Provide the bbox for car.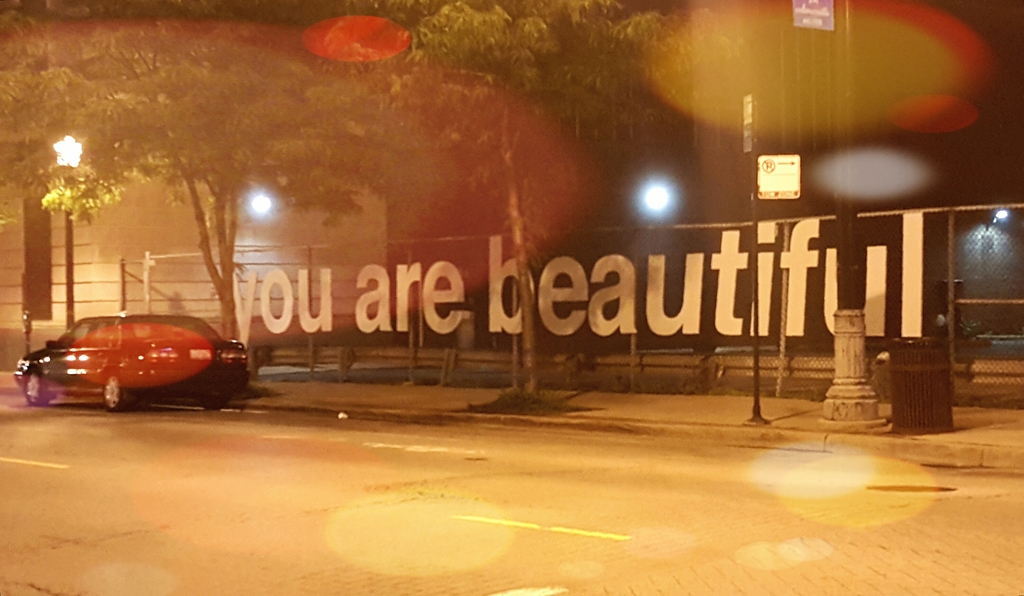
{"left": 15, "top": 304, "right": 244, "bottom": 410}.
